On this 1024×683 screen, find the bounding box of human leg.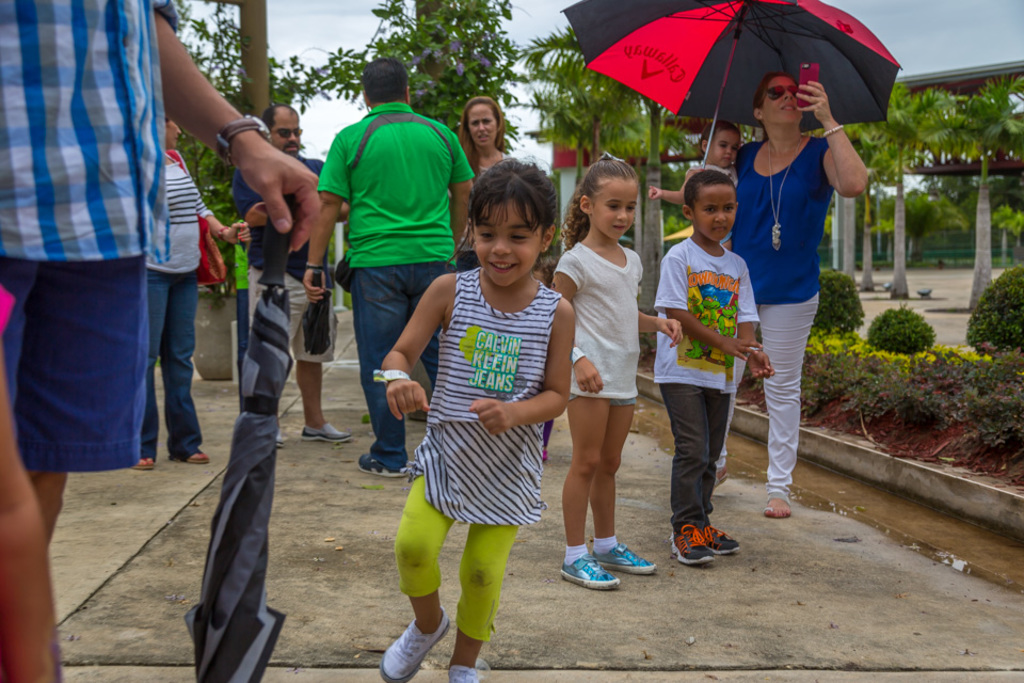
Bounding box: select_region(588, 399, 650, 574).
